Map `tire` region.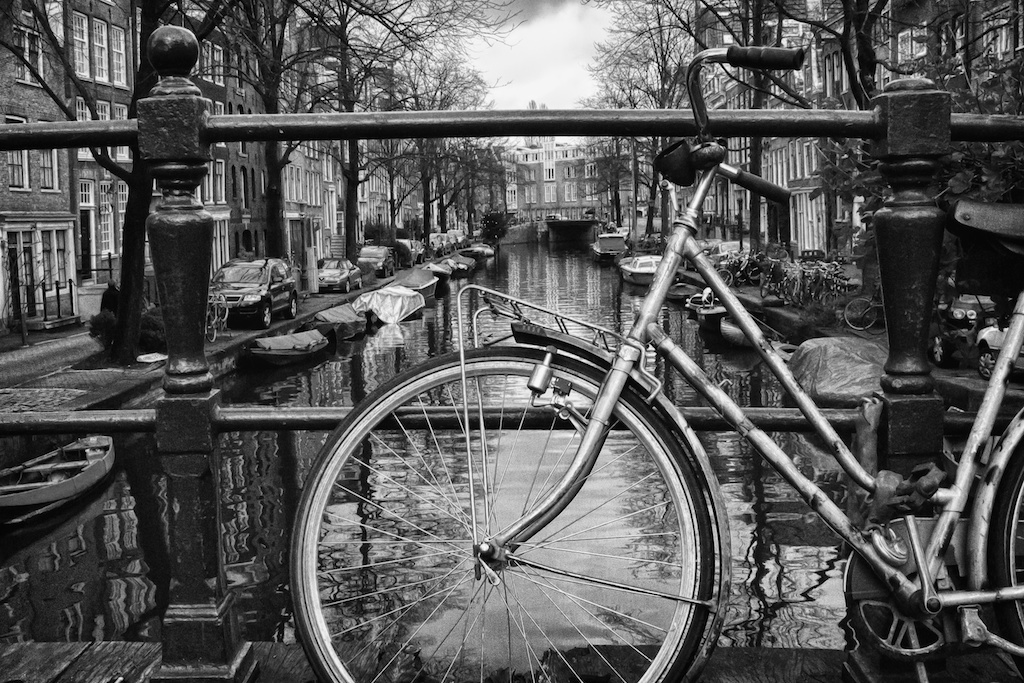
Mapped to {"left": 988, "top": 434, "right": 1023, "bottom": 671}.
